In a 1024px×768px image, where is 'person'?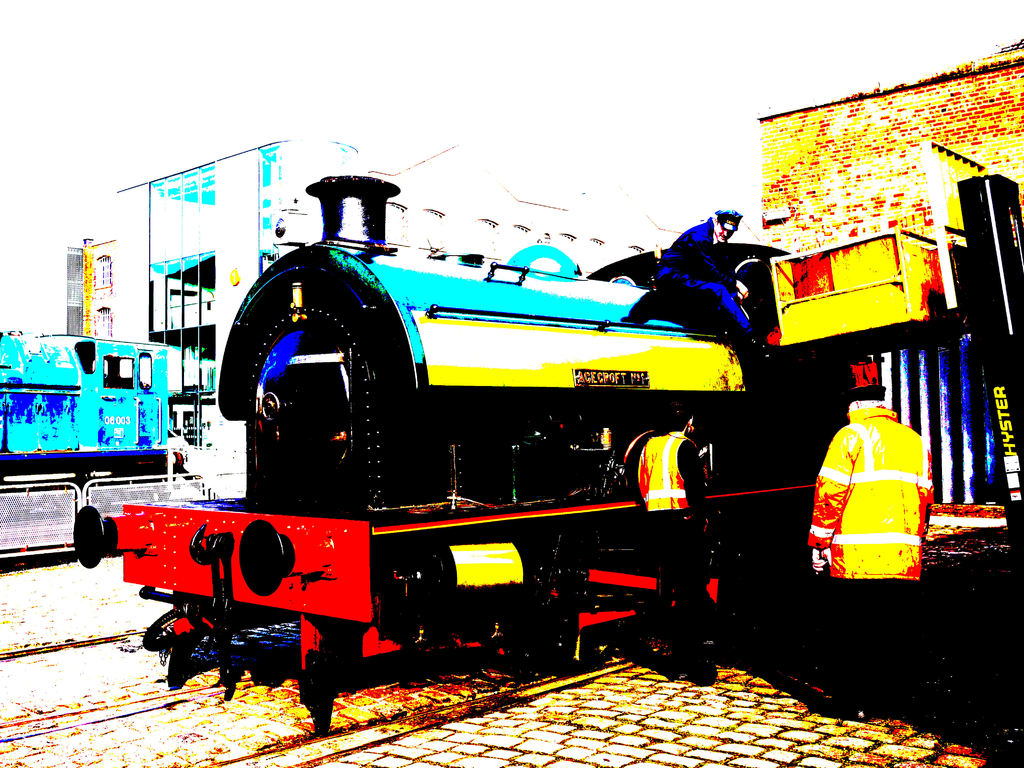
(left=653, top=206, right=771, bottom=371).
